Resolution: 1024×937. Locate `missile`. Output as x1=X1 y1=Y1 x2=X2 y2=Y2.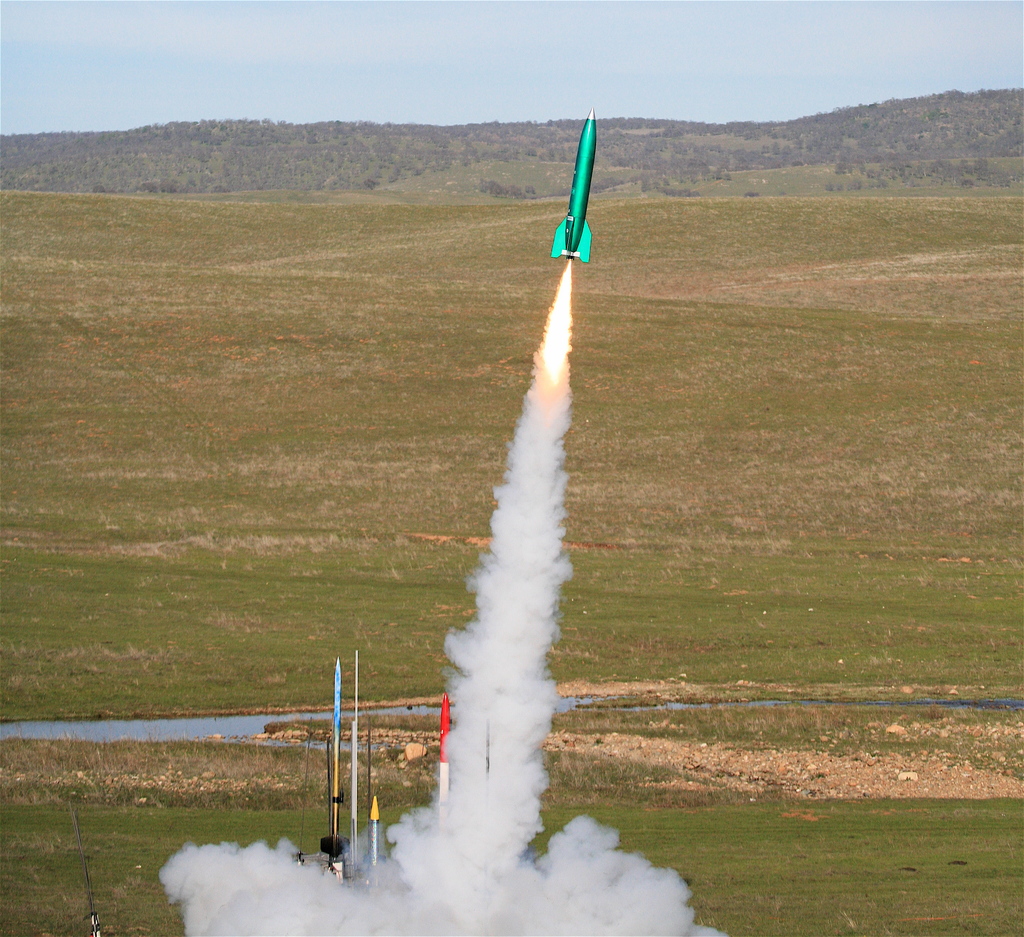
x1=396 y1=117 x2=657 y2=866.
